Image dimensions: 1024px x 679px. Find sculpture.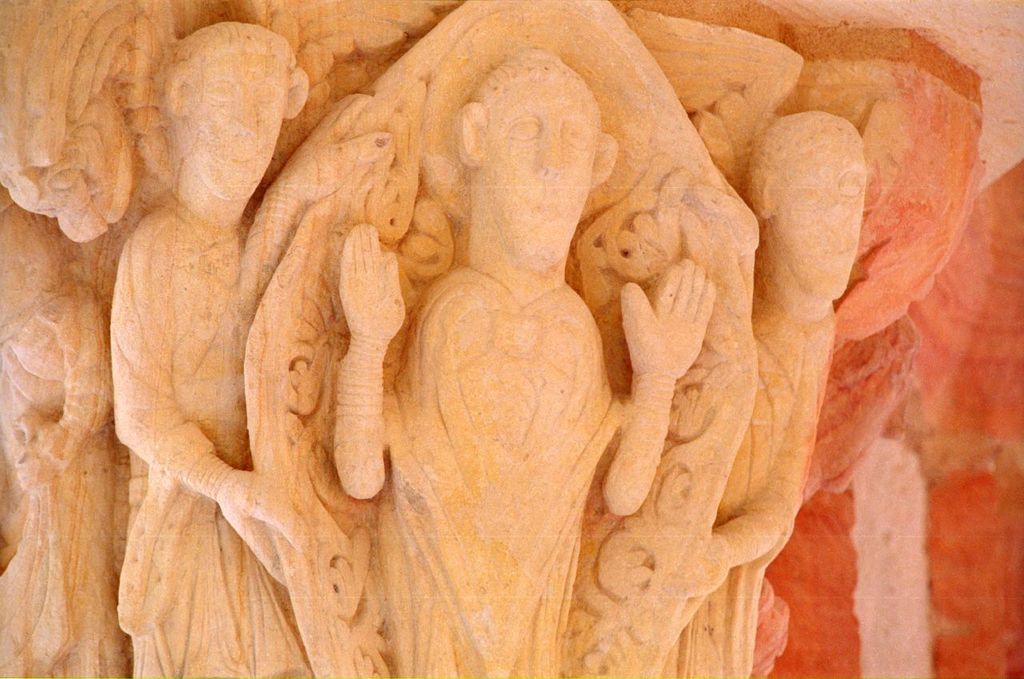
bbox(31, 24, 962, 657).
